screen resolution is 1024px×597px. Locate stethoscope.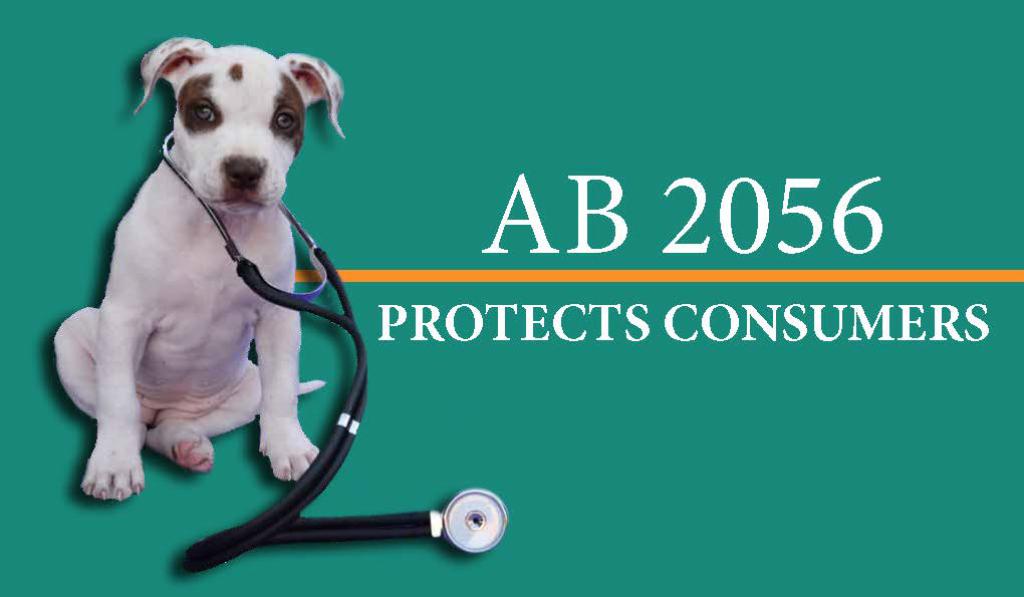
156, 124, 508, 574.
